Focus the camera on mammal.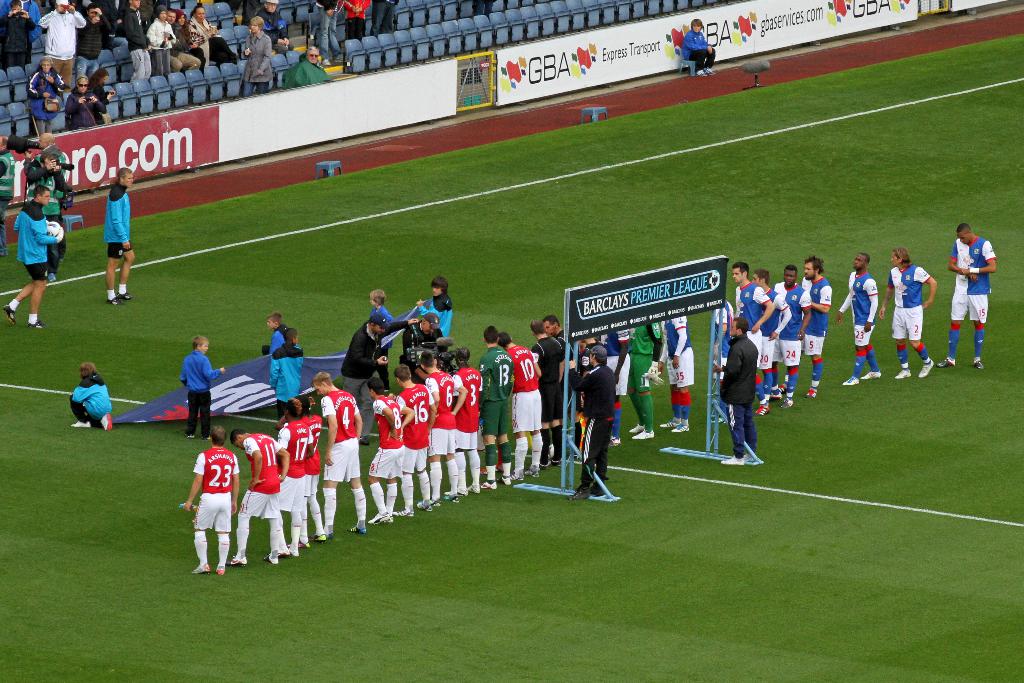
Focus region: left=104, top=166, right=136, bottom=304.
